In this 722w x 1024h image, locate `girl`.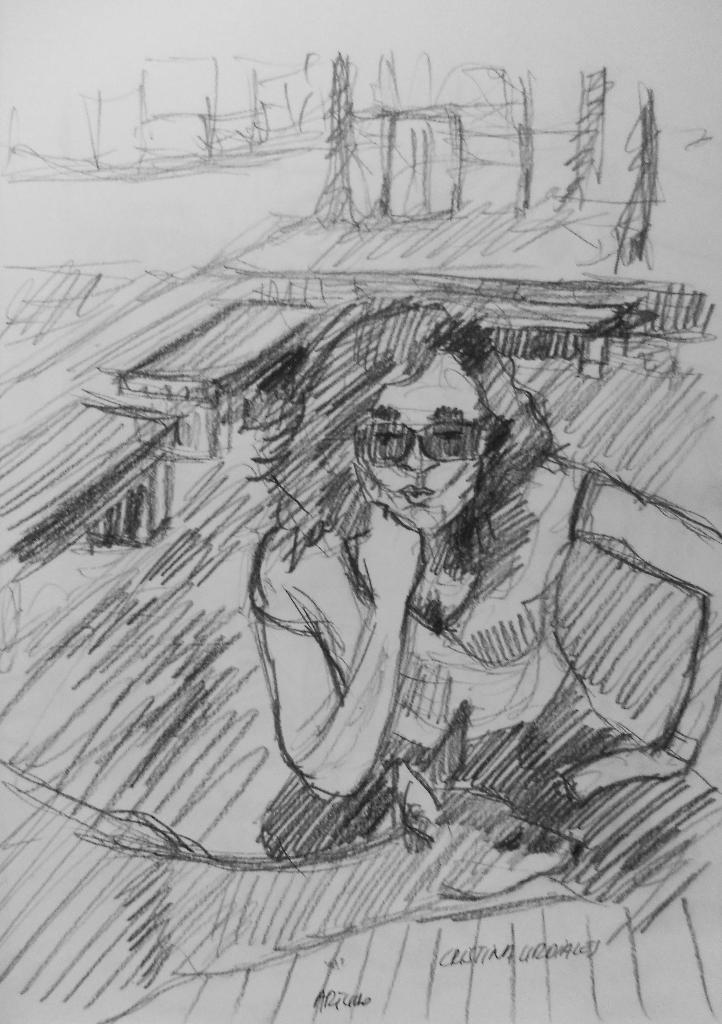
Bounding box: [246,292,721,900].
